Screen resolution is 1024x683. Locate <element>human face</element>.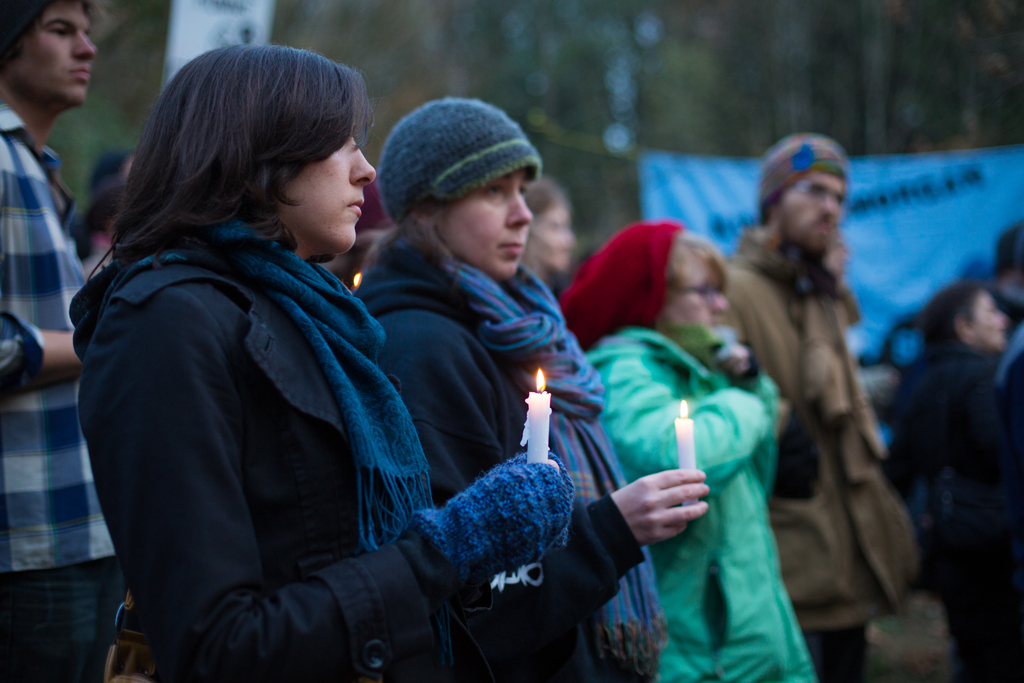
(x1=449, y1=163, x2=537, y2=280).
